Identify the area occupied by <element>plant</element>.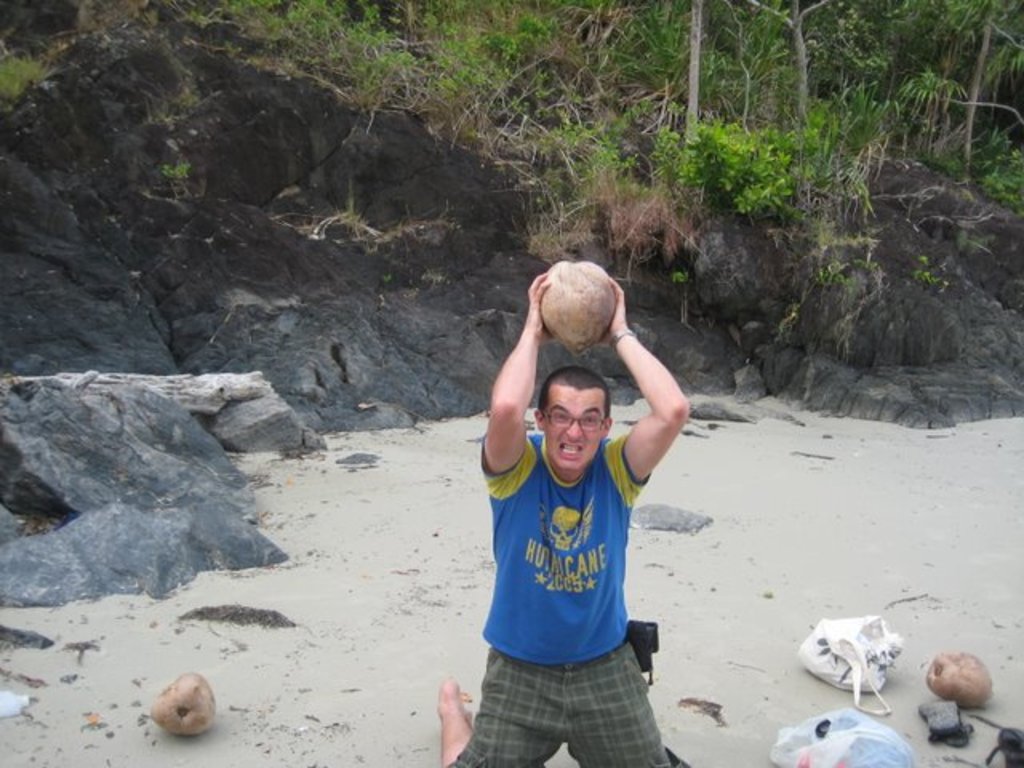
Area: [left=158, top=160, right=197, bottom=186].
